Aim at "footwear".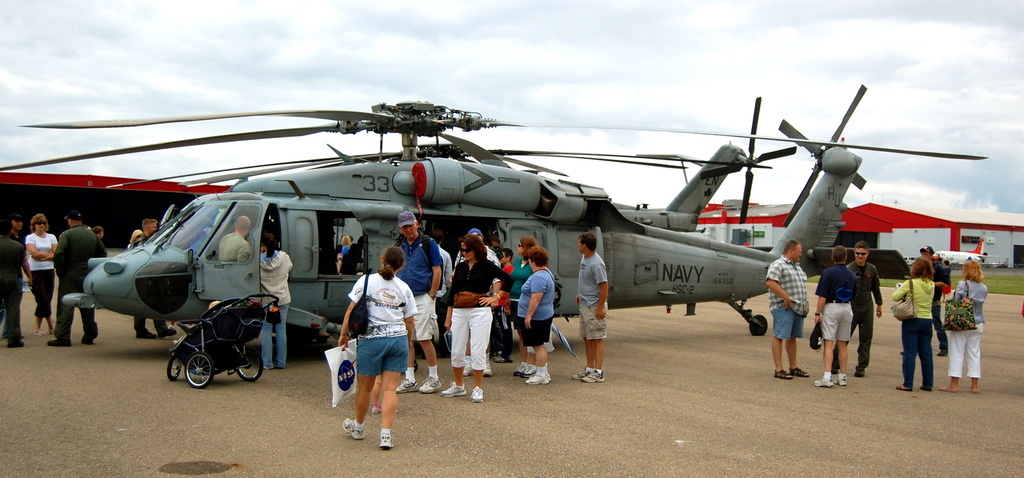
Aimed at [x1=7, y1=337, x2=24, y2=347].
